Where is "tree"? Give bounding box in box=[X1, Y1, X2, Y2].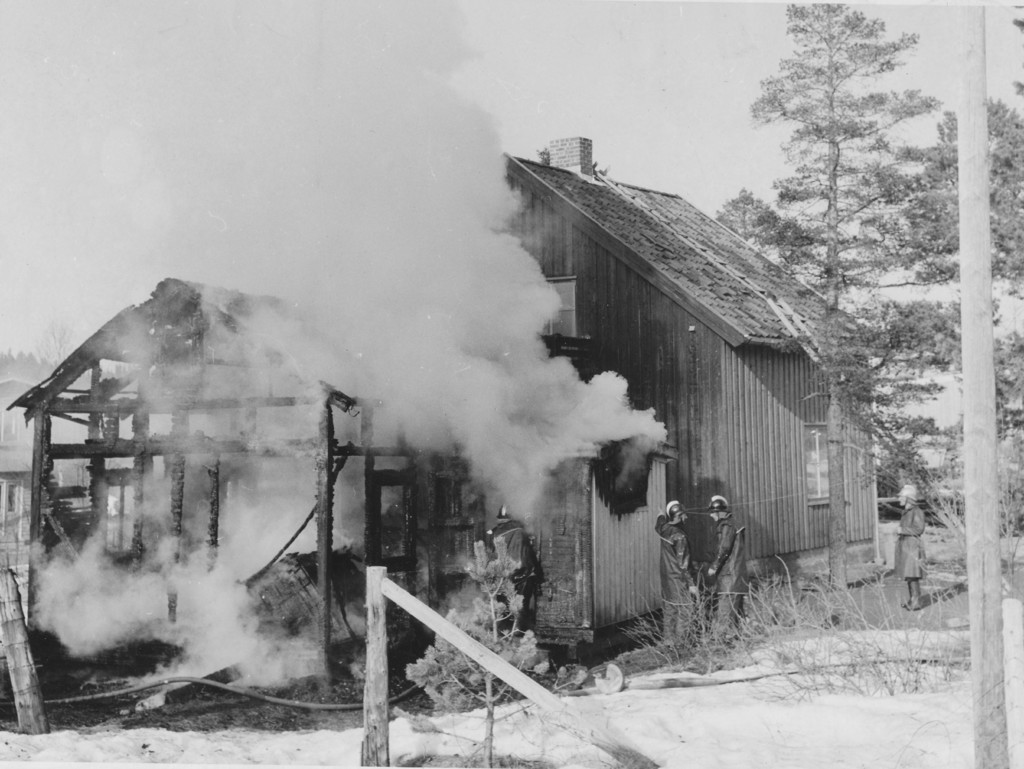
box=[721, 0, 1023, 597].
